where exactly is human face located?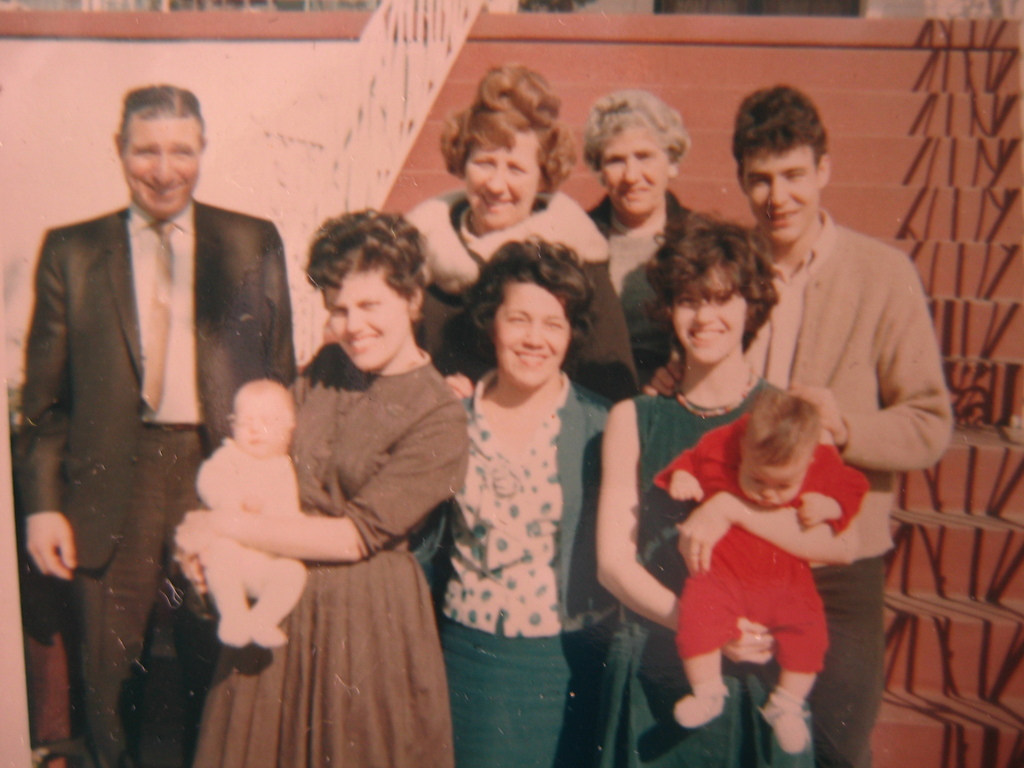
Its bounding box is pyautogui.locateOnScreen(231, 378, 282, 449).
